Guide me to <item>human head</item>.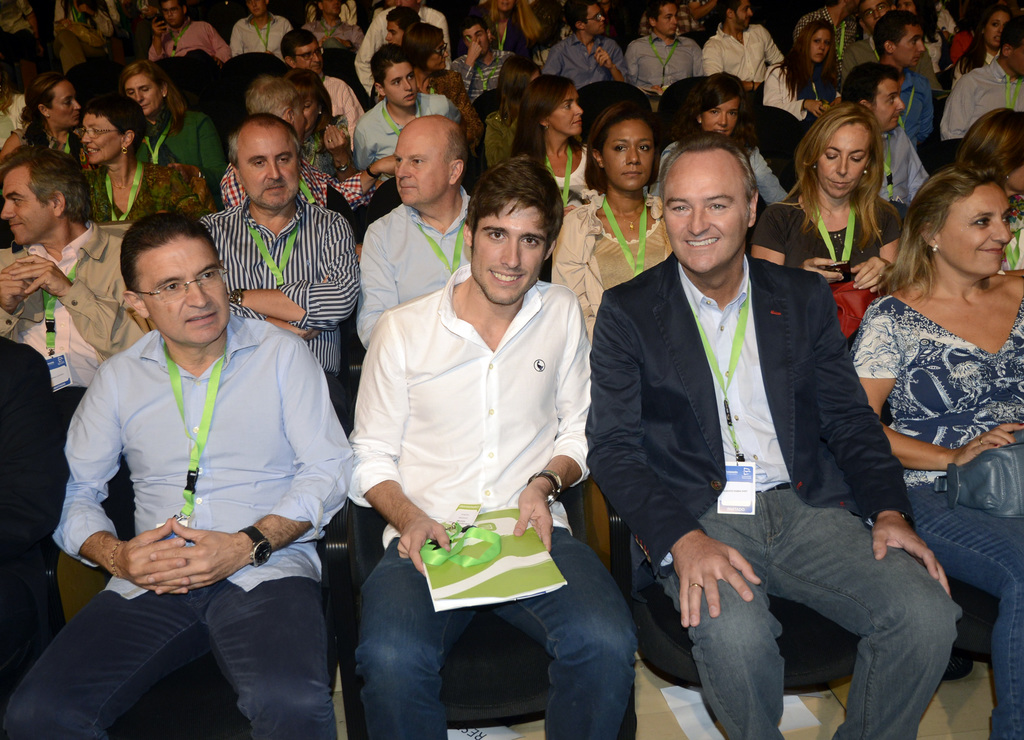
Guidance: BBox(964, 106, 1023, 193).
